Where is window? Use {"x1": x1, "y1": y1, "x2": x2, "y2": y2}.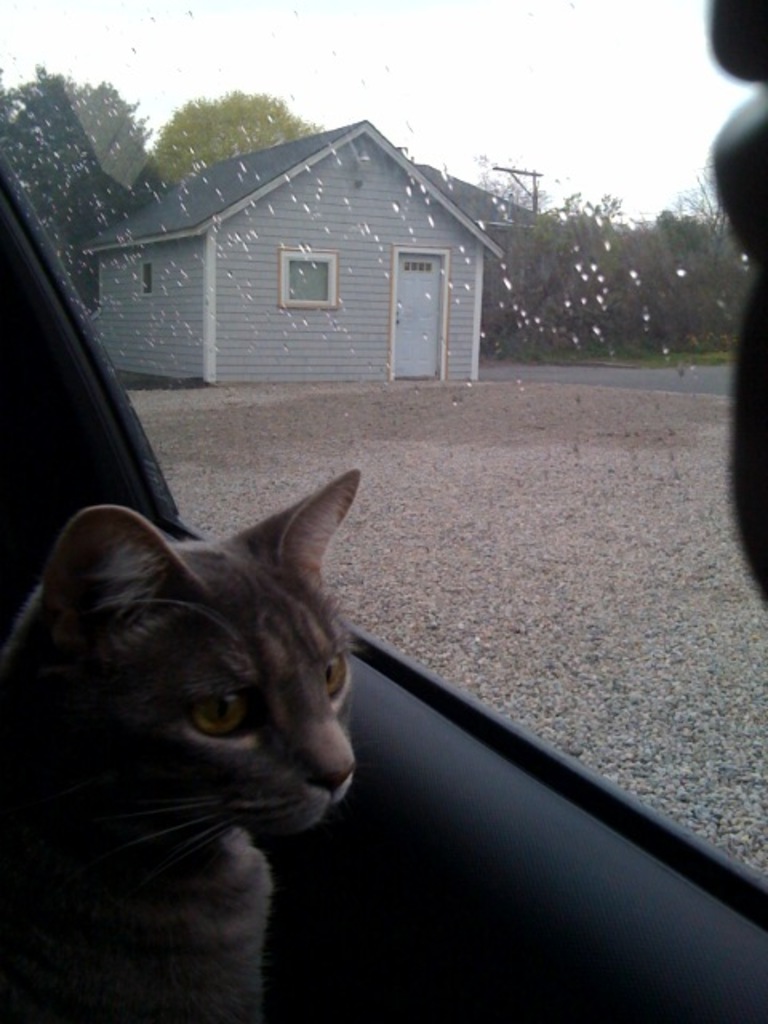
{"x1": 0, "y1": 0, "x2": 766, "y2": 931}.
